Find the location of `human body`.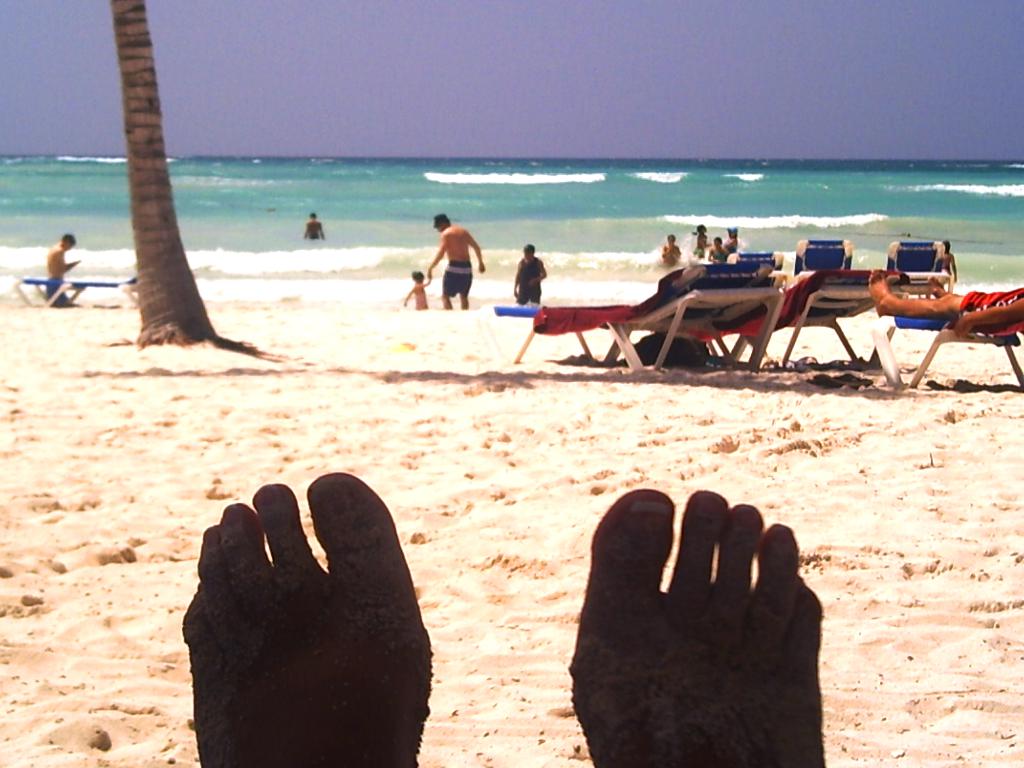
Location: bbox=(514, 244, 547, 307).
